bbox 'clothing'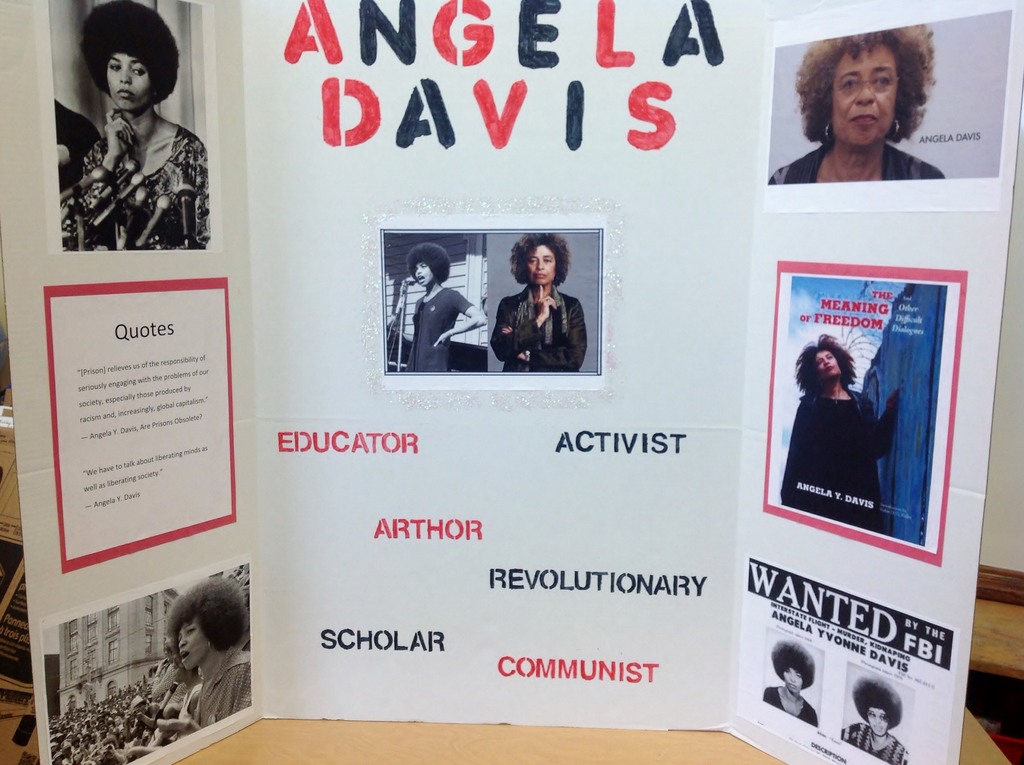
l=403, t=287, r=475, b=371
